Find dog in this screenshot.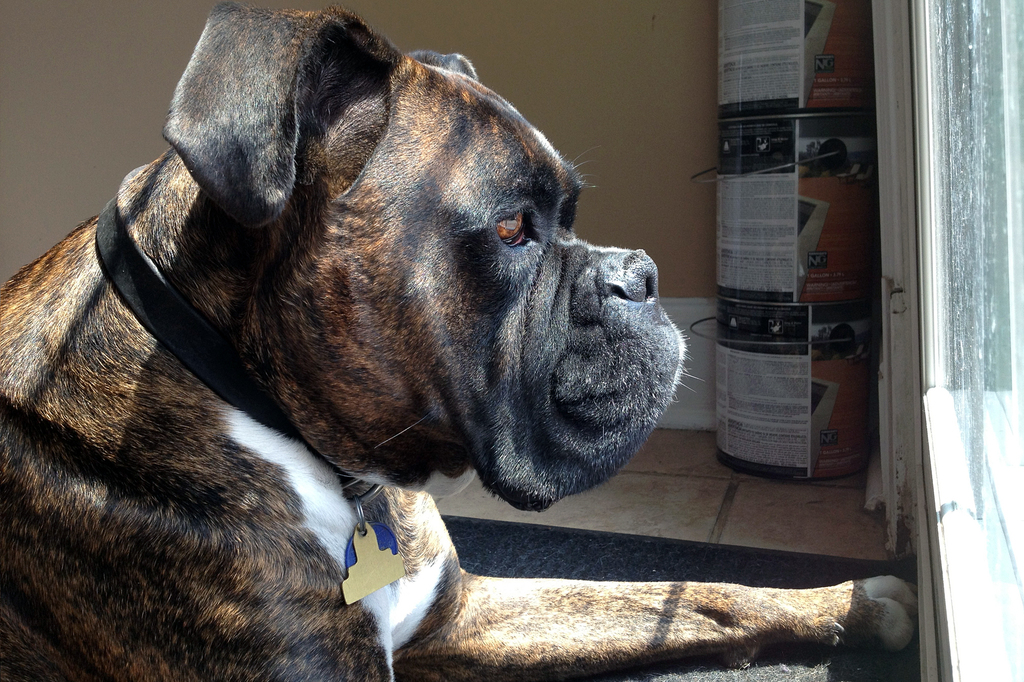
The bounding box for dog is 0/0/918/681.
